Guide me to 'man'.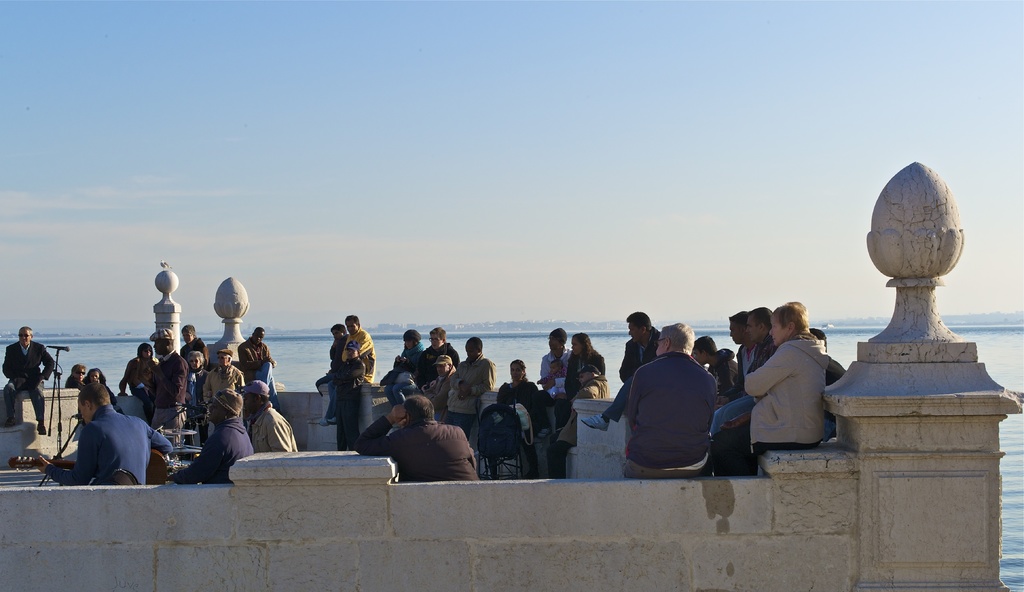
Guidance: box(410, 327, 459, 392).
